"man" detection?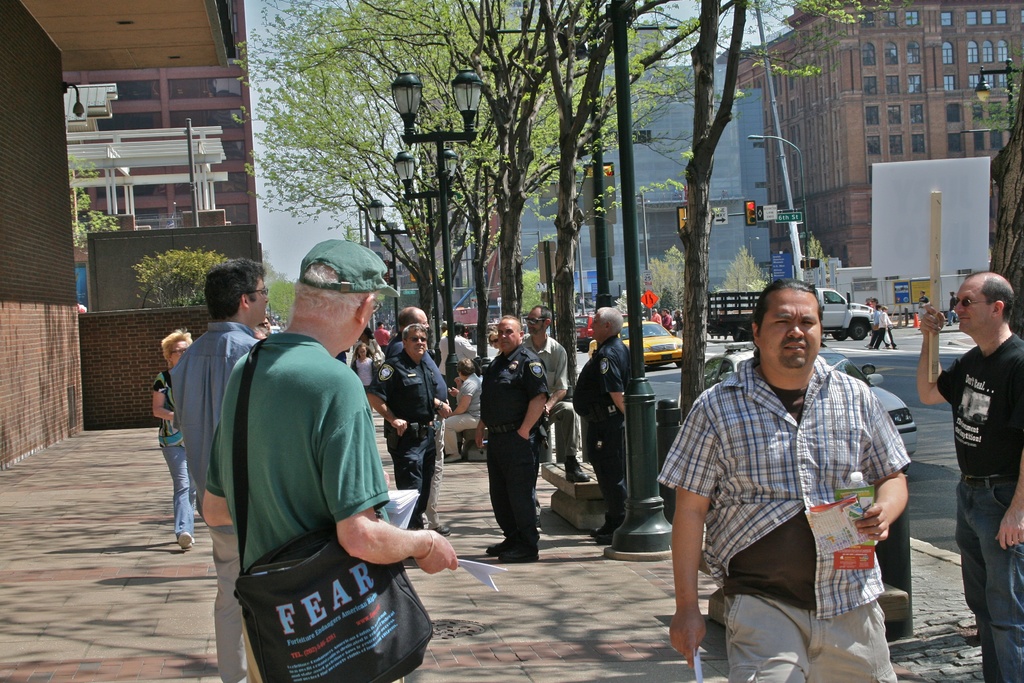
{"left": 655, "top": 276, "right": 914, "bottom": 682}
